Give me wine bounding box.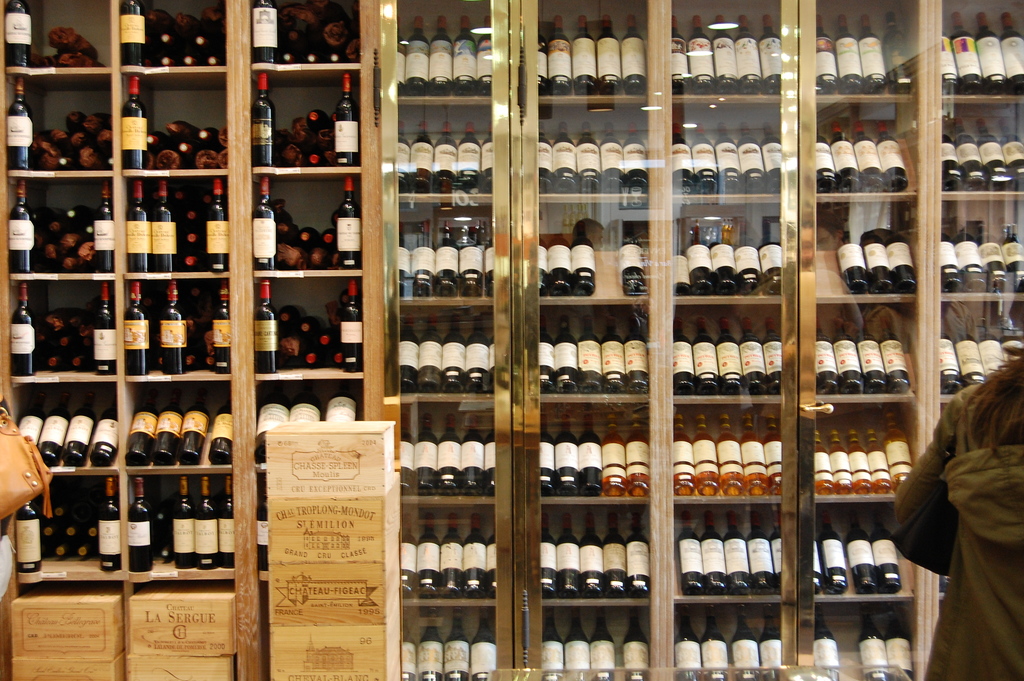
(573,222,597,295).
